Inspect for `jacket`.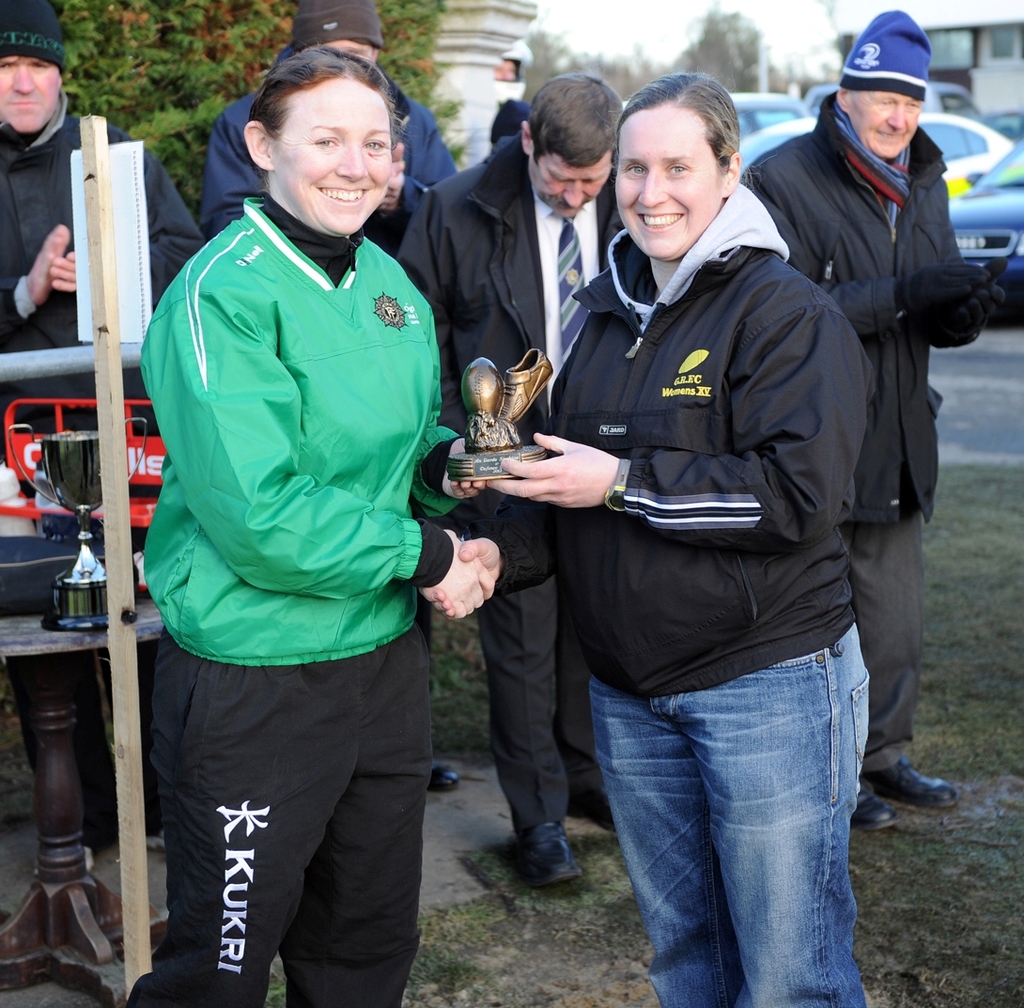
Inspection: x1=504, y1=112, x2=911, y2=732.
